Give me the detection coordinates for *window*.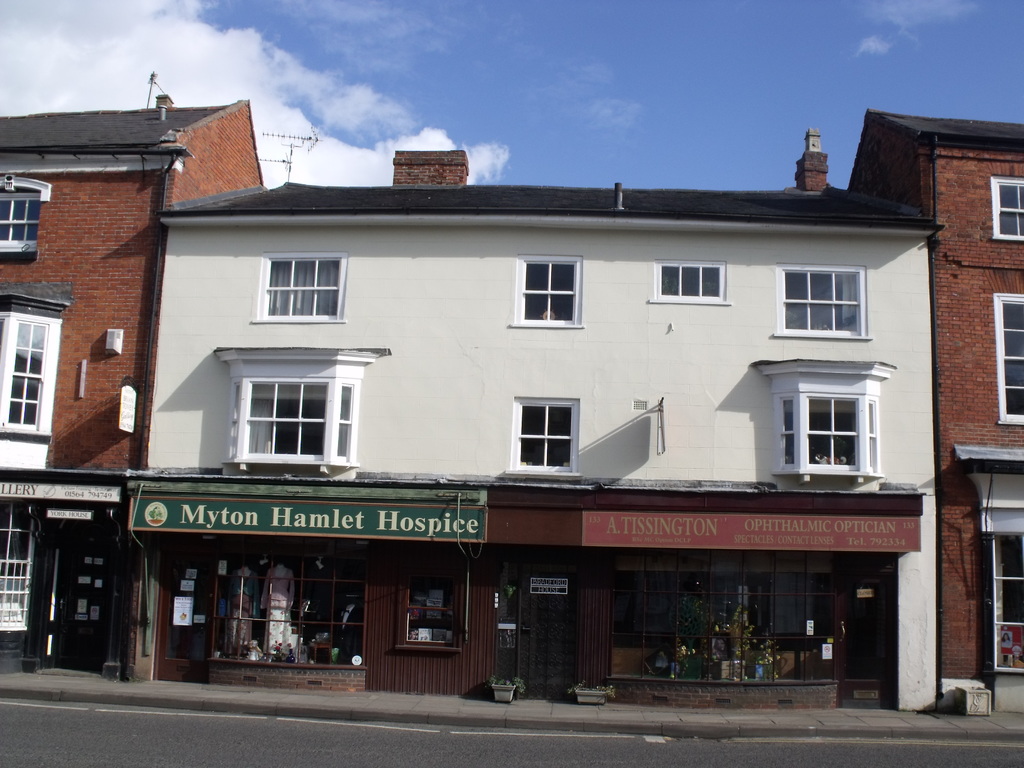
{"left": 988, "top": 175, "right": 1023, "bottom": 237}.
